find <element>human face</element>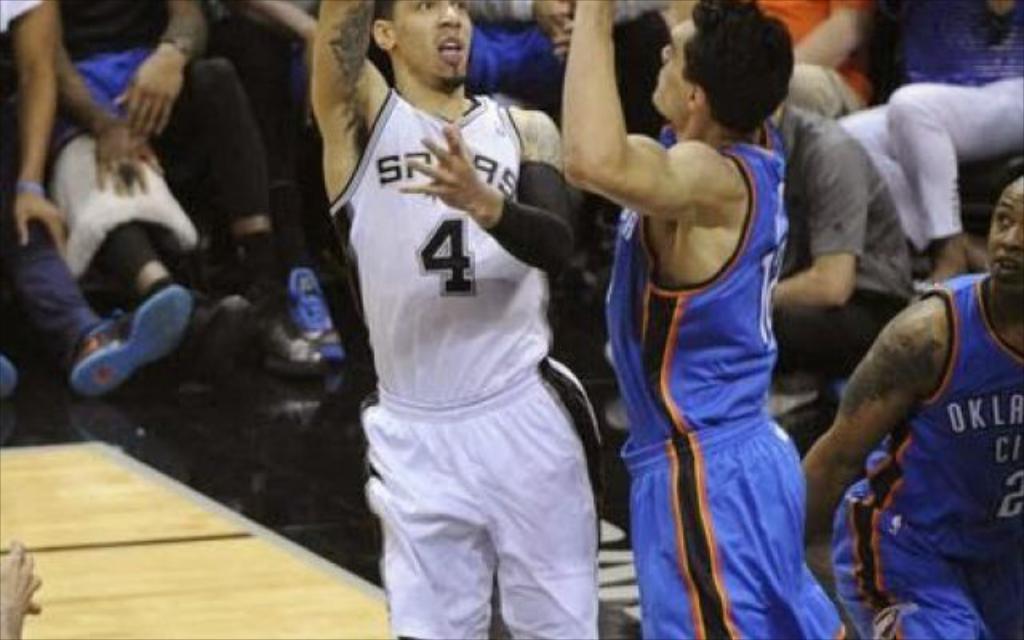
l=402, t=0, r=472, b=82
